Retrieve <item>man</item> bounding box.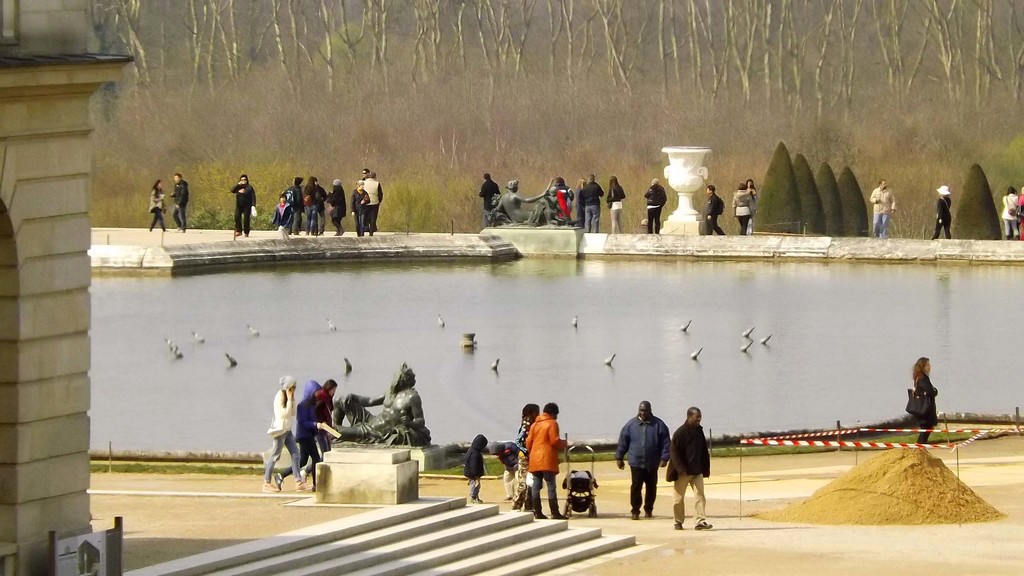
Bounding box: {"left": 868, "top": 180, "right": 895, "bottom": 236}.
